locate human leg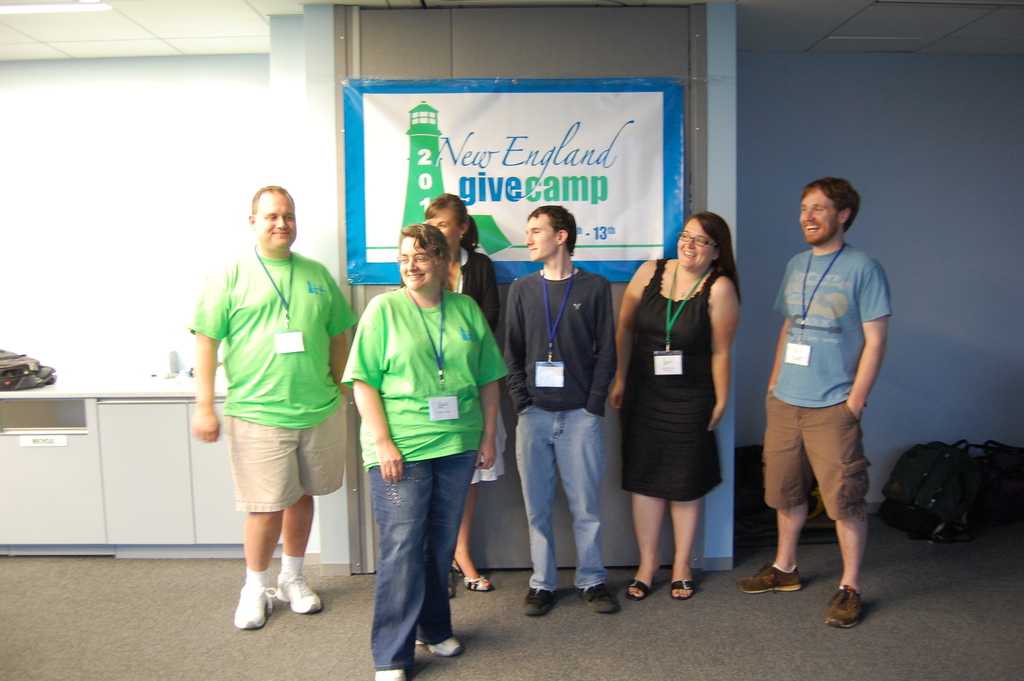
box=[228, 409, 296, 631]
